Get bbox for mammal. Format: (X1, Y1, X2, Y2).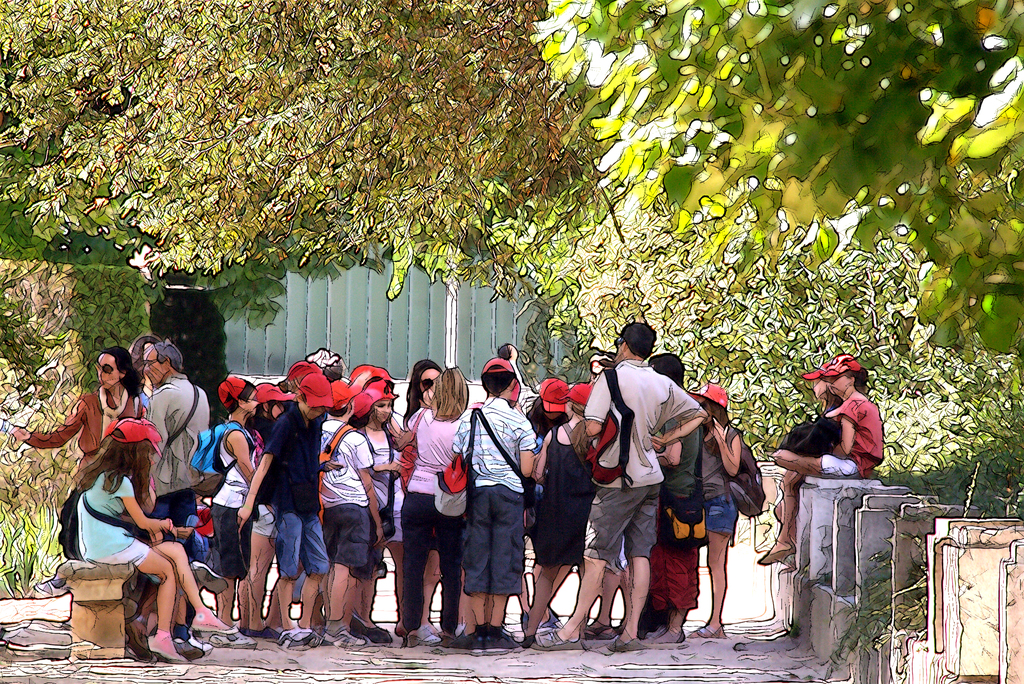
(124, 334, 159, 400).
